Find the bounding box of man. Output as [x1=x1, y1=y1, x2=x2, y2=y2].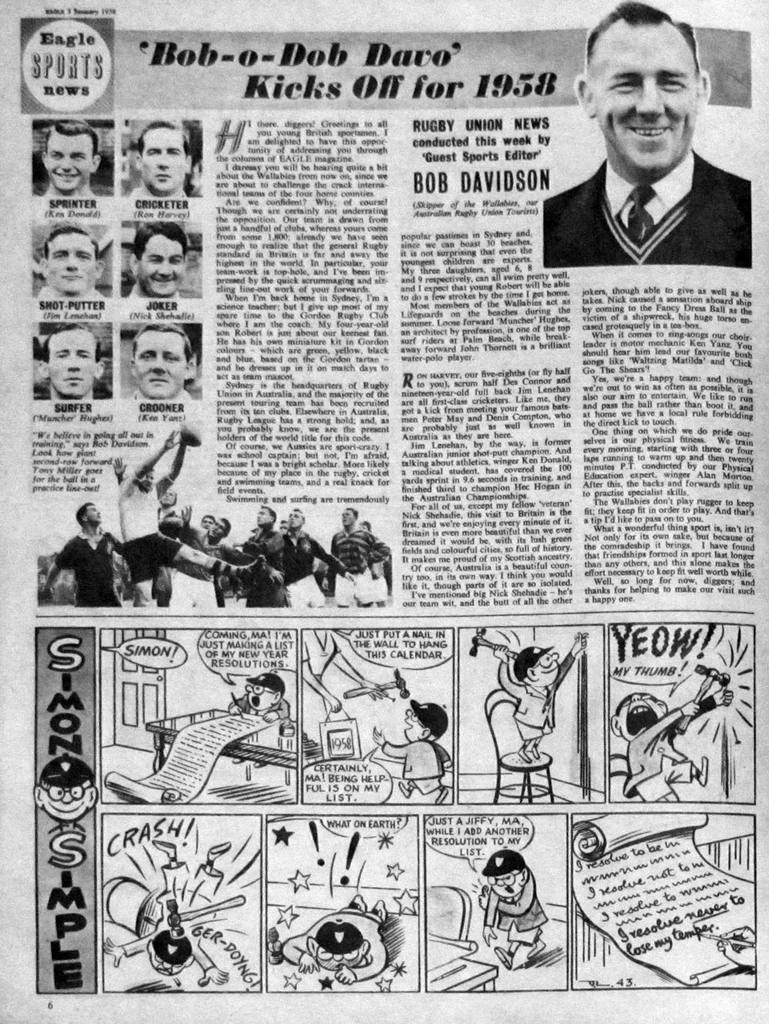
[x1=544, y1=1, x2=751, y2=269].
